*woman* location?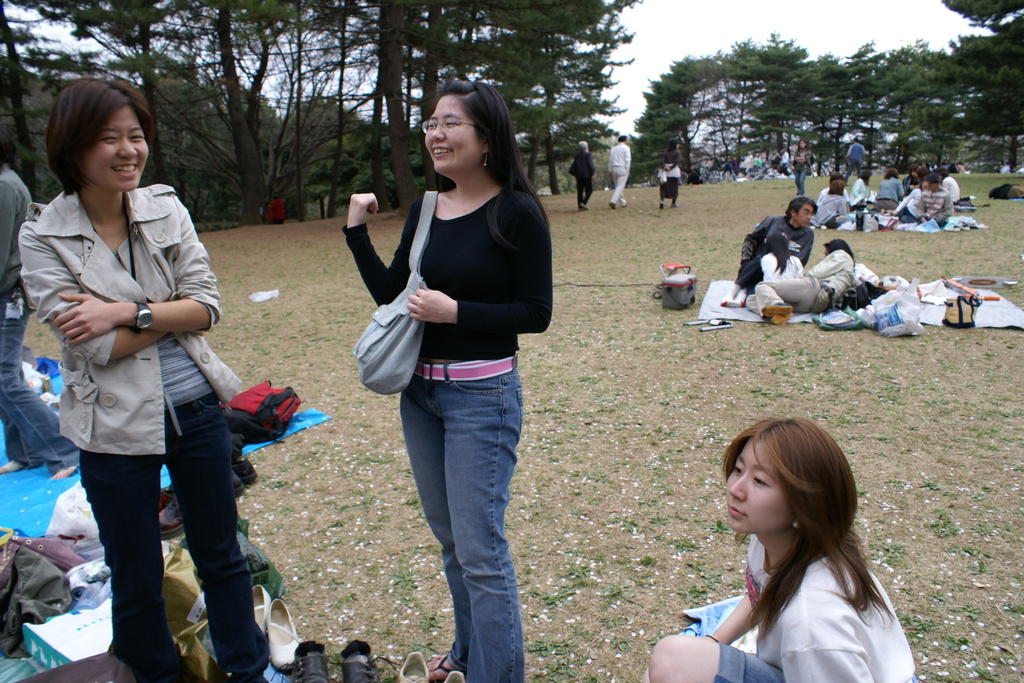
[left=790, top=138, right=810, bottom=194]
